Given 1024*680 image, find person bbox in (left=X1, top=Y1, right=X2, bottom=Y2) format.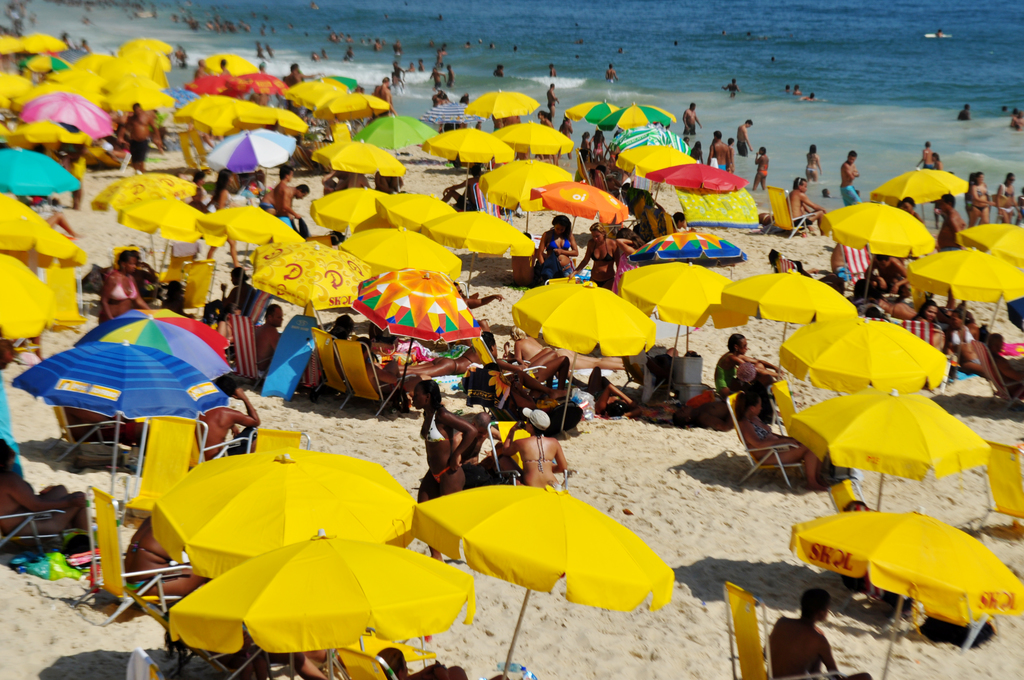
(left=675, top=213, right=685, bottom=226).
